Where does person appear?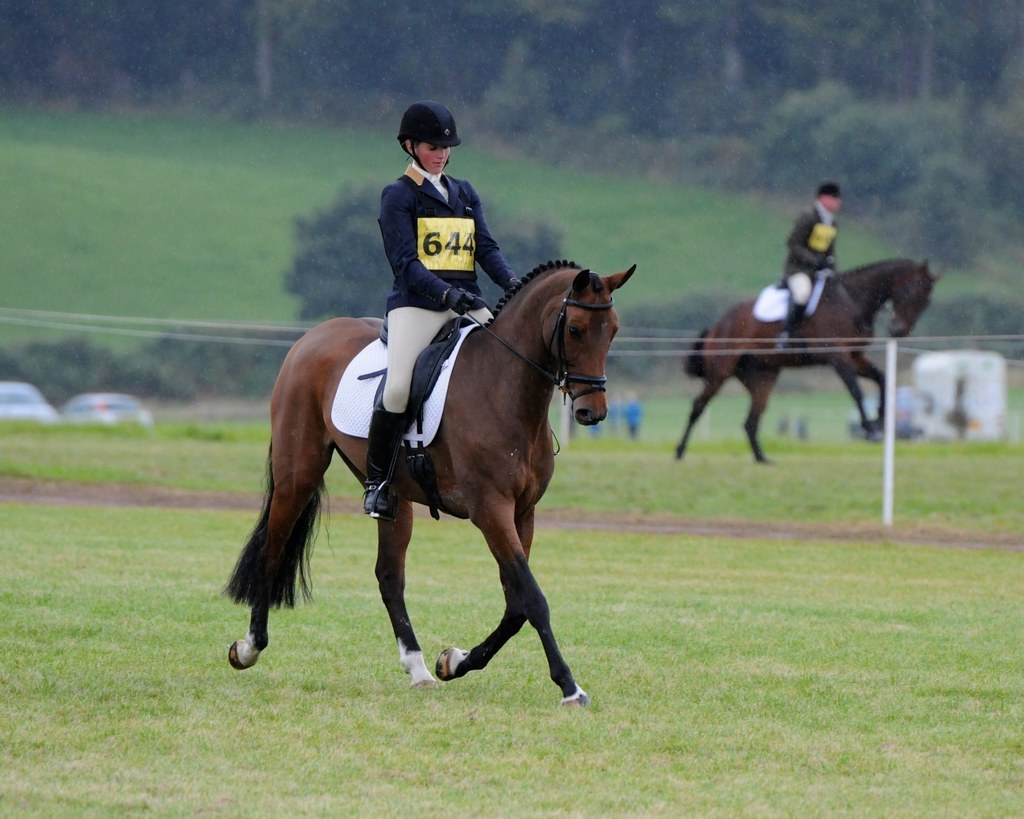
Appears at x1=378 y1=99 x2=522 y2=531.
